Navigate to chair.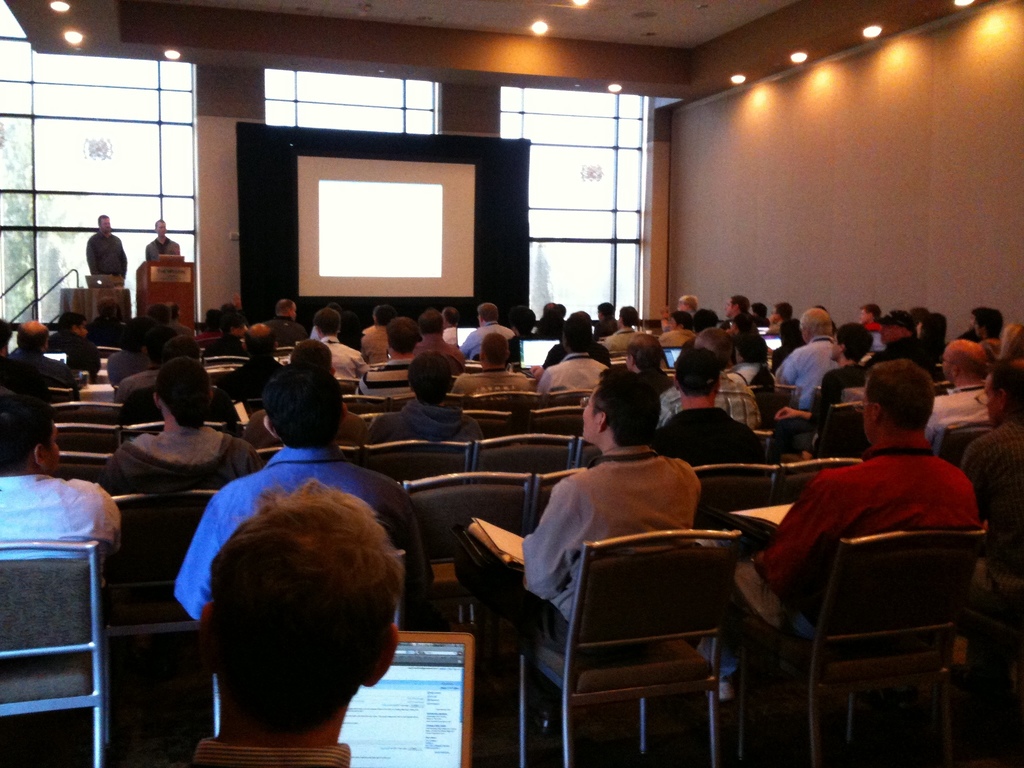
Navigation target: {"left": 49, "top": 420, "right": 123, "bottom": 452}.
